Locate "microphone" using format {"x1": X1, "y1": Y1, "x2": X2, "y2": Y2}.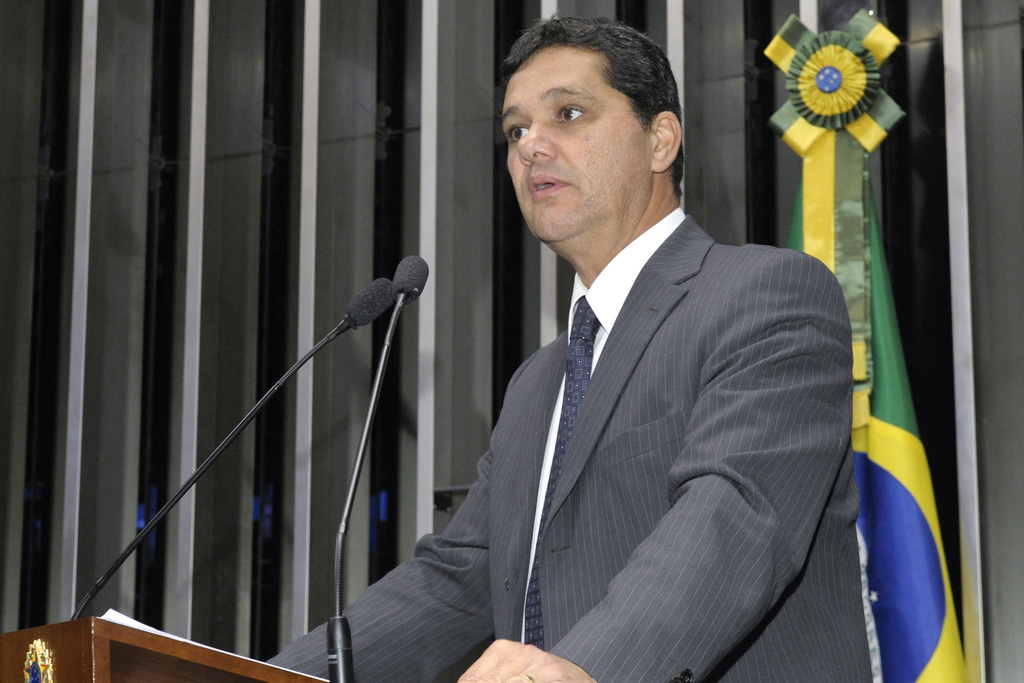
{"x1": 332, "y1": 273, "x2": 417, "y2": 350}.
